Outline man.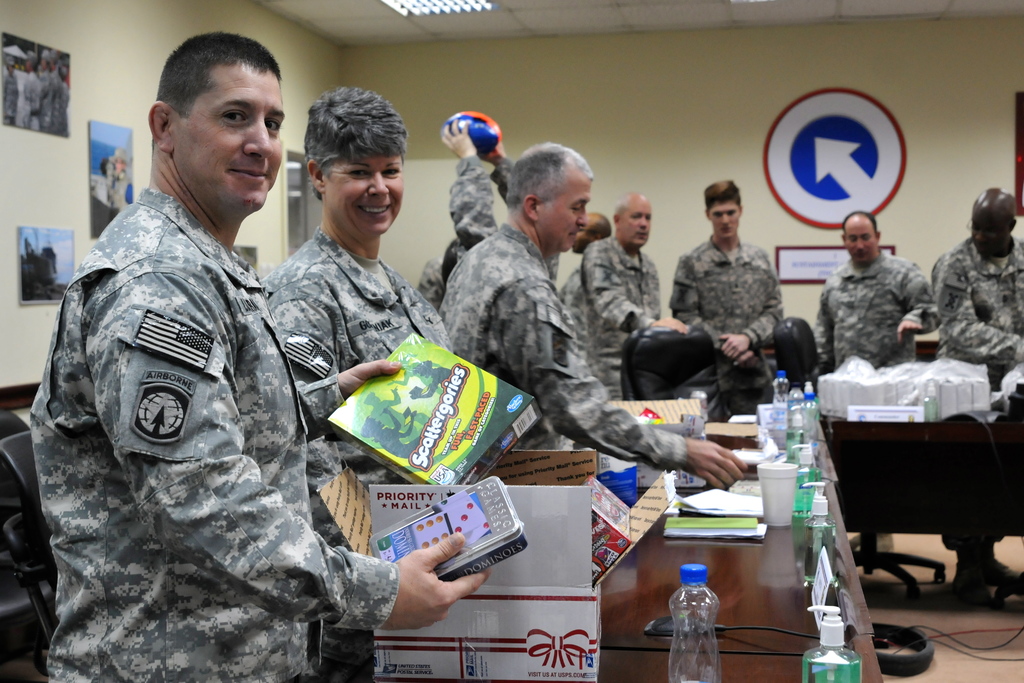
Outline: 439:106:561:301.
